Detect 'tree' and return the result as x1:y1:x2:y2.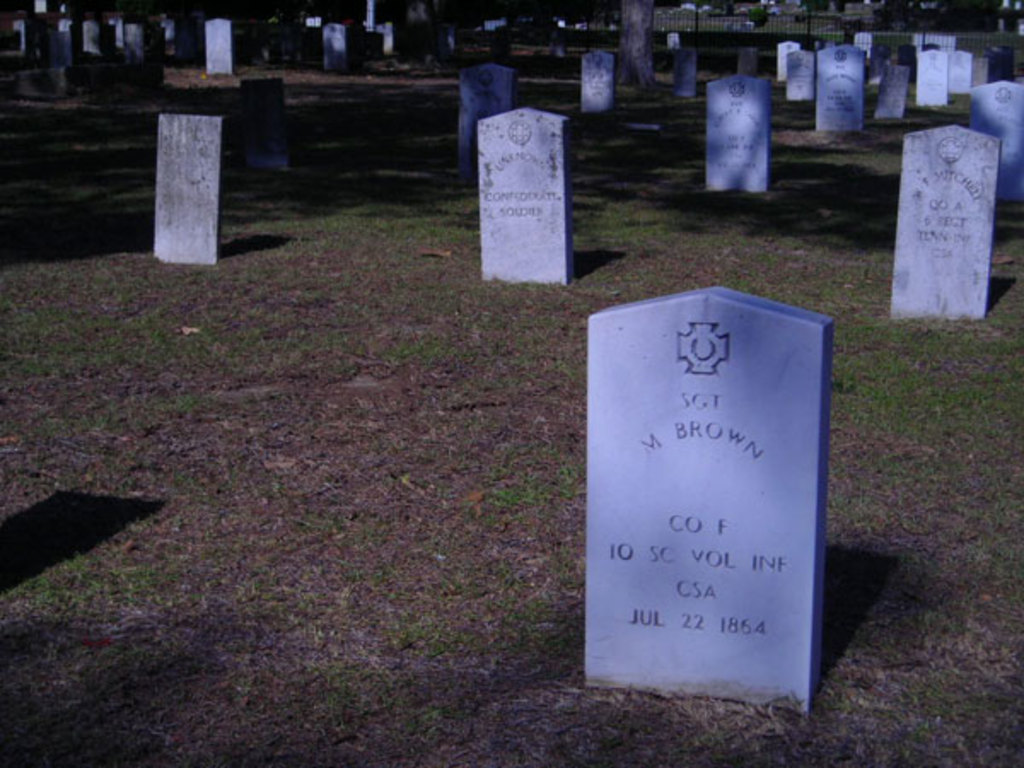
614:0:655:87.
